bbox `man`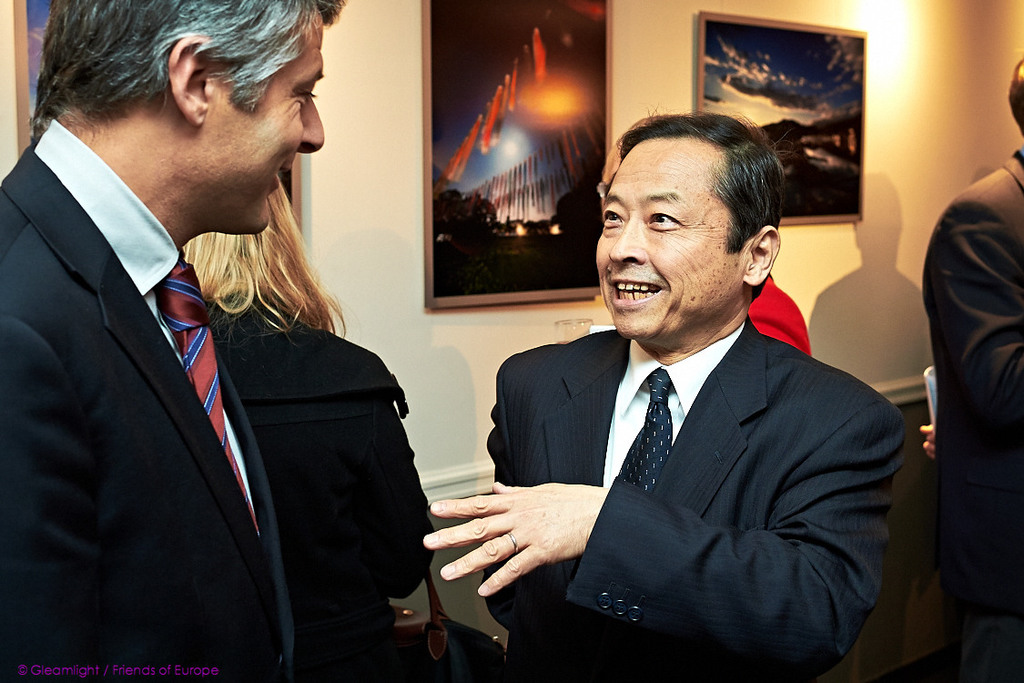
[x1=0, y1=0, x2=340, y2=682]
